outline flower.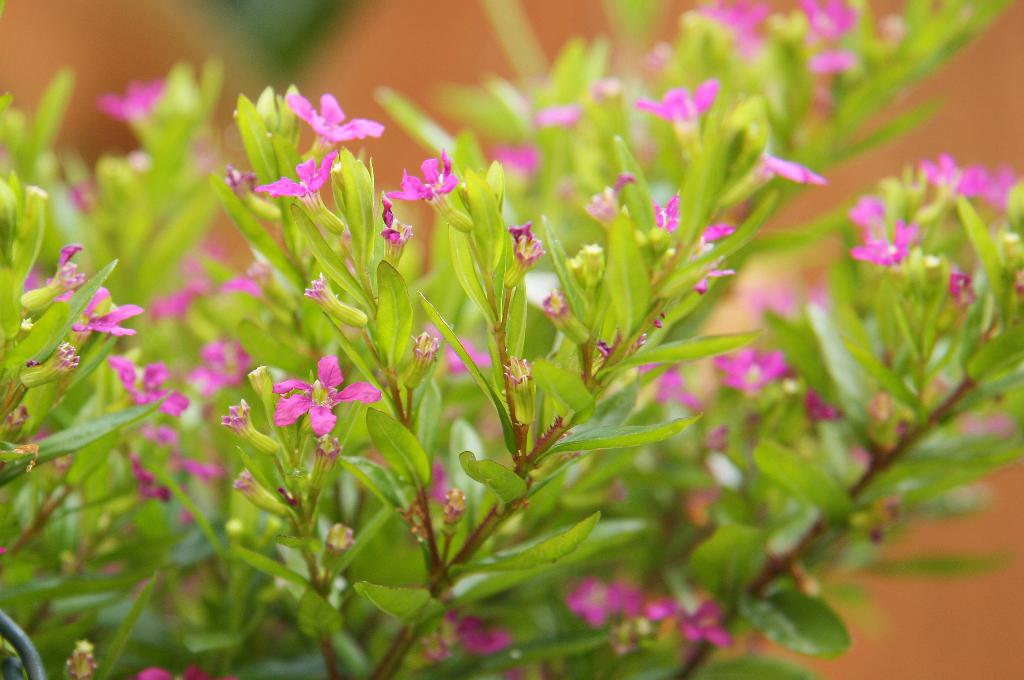
Outline: crop(566, 577, 653, 633).
